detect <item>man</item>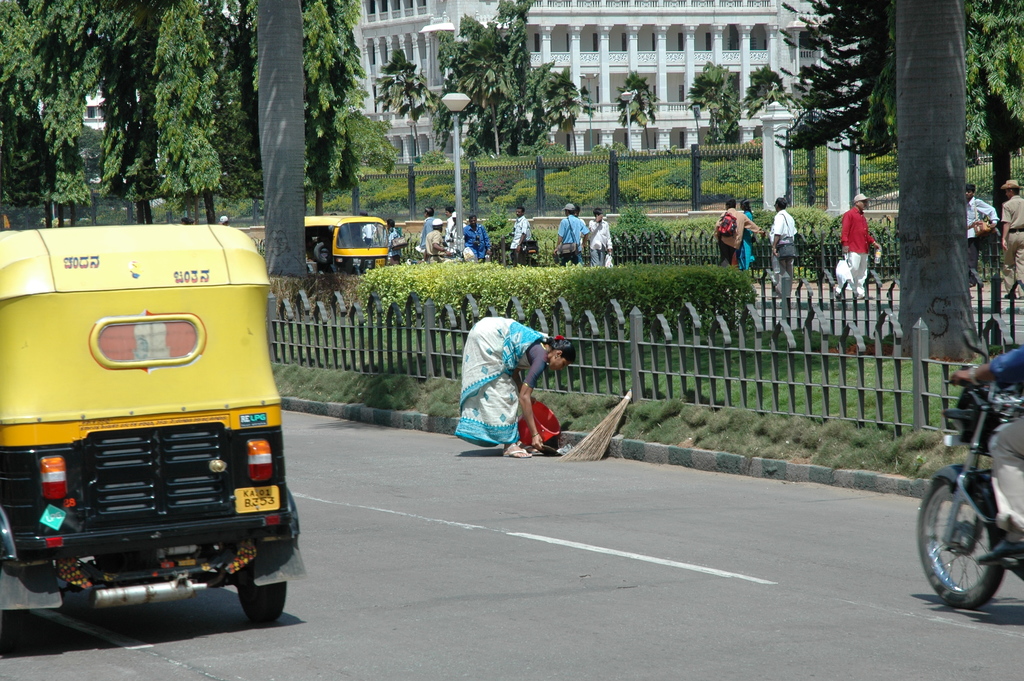
left=449, top=213, right=461, bottom=260
